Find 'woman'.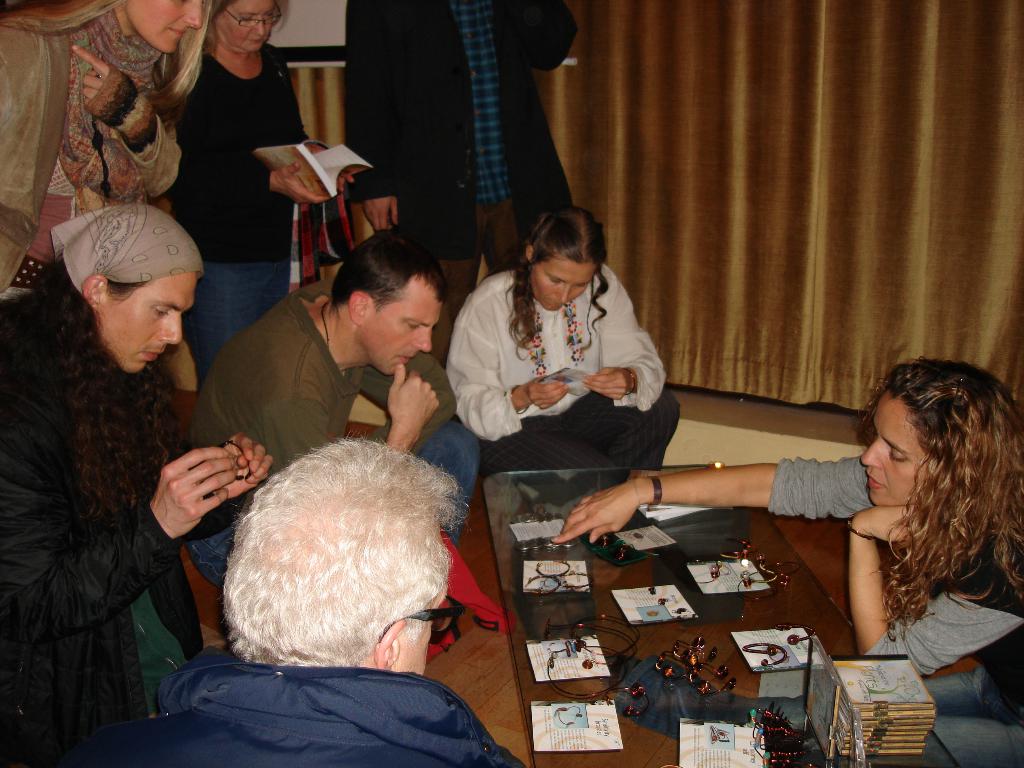
(546, 356, 1022, 767).
